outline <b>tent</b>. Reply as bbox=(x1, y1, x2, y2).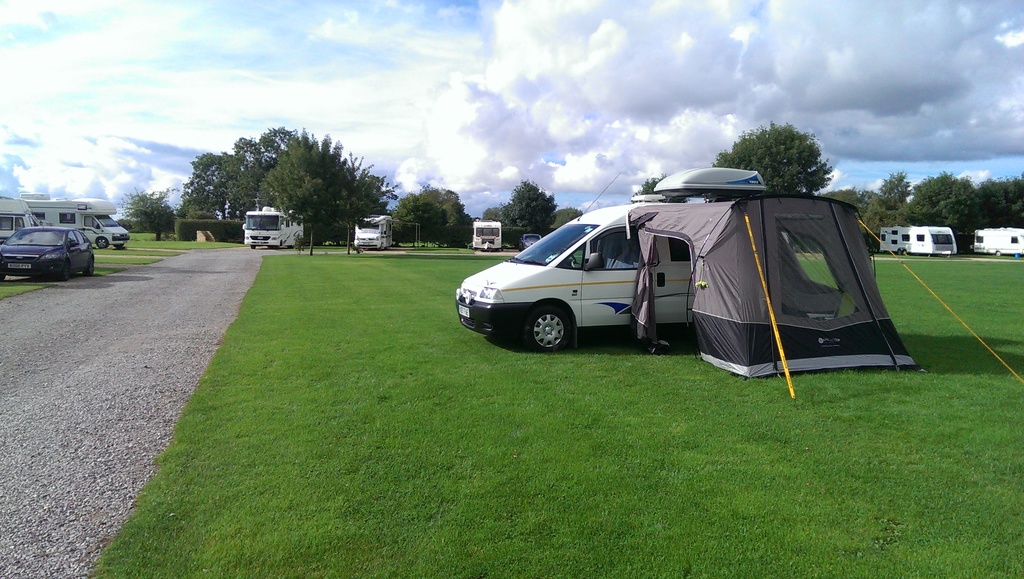
bbox=(656, 154, 922, 391).
